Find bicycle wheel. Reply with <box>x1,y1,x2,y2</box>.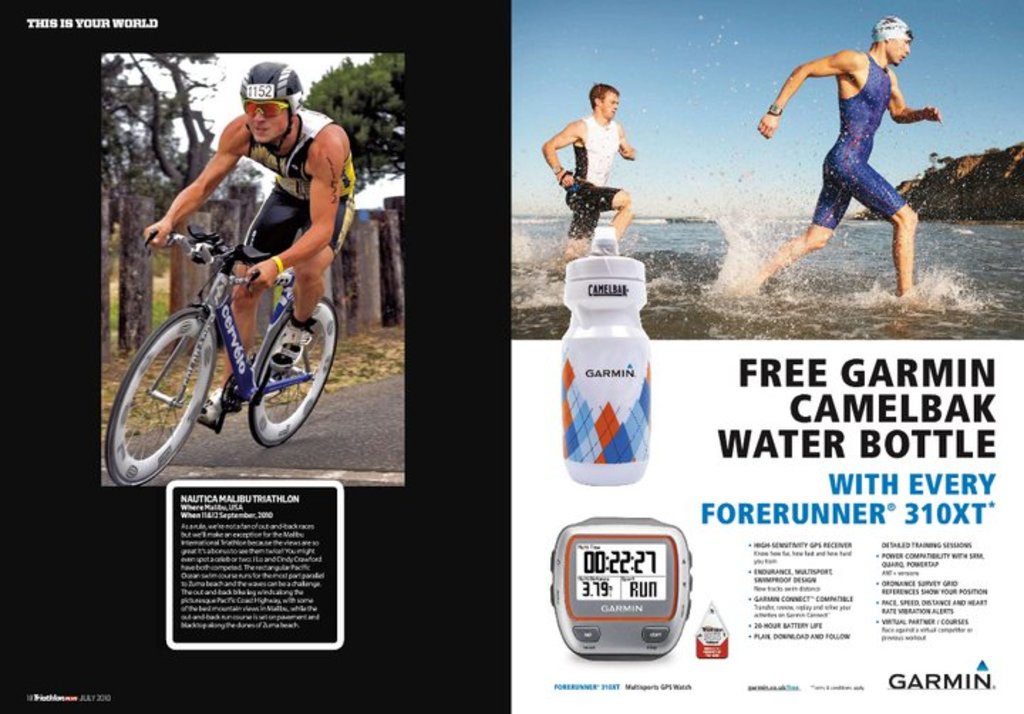
<box>108,306,201,476</box>.
